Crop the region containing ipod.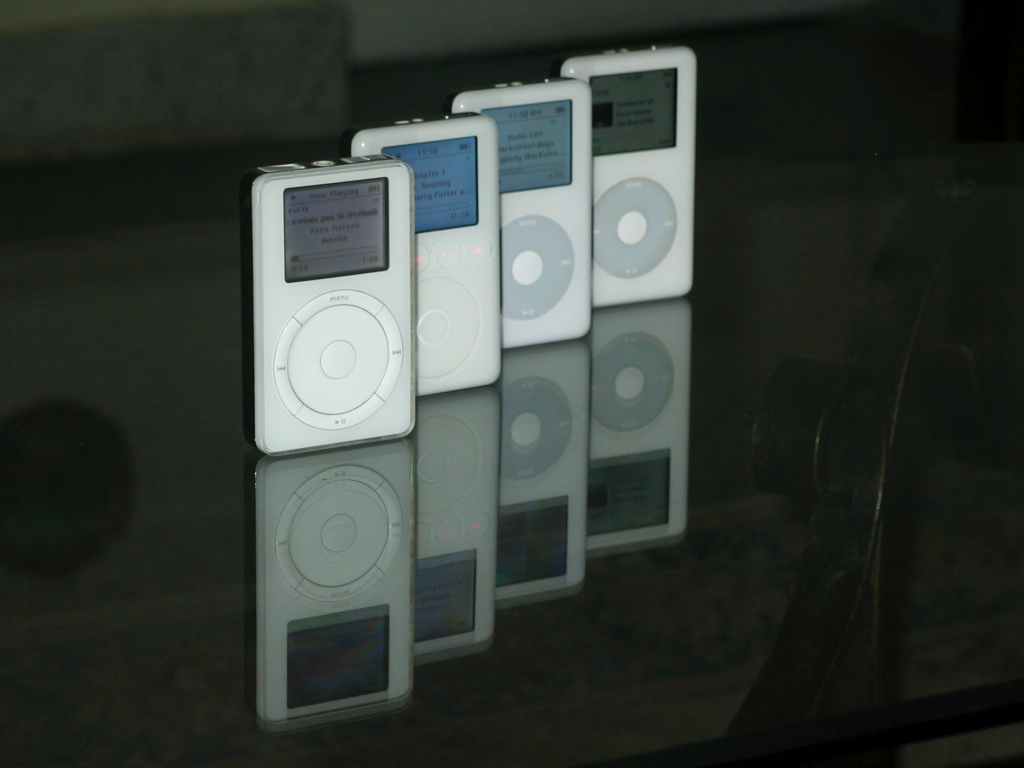
Crop region: crop(246, 433, 410, 730).
